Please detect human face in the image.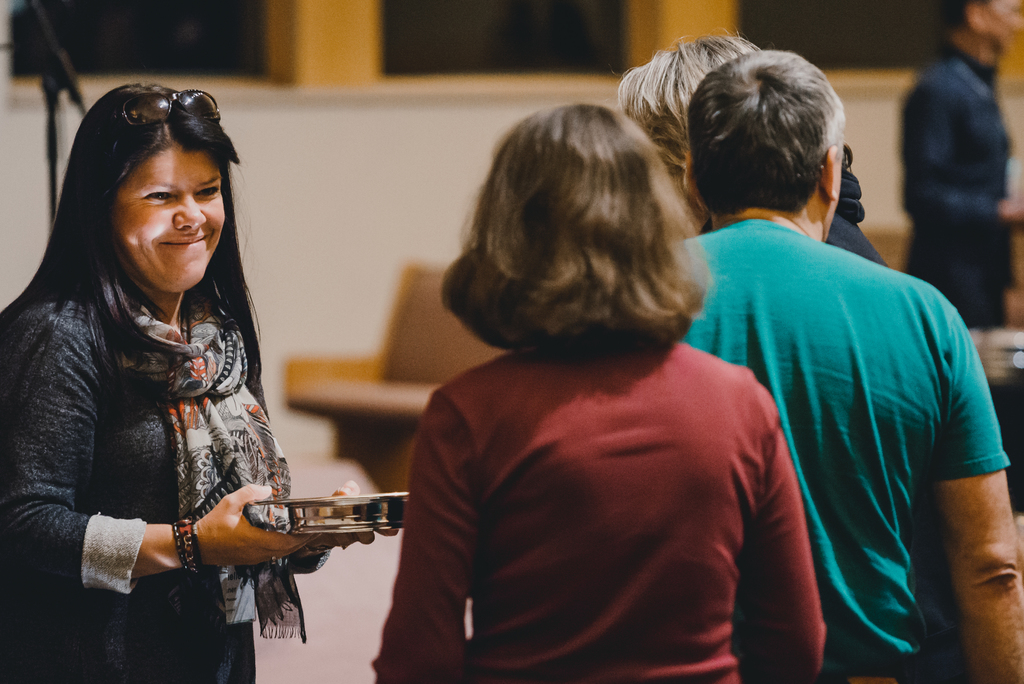
(x1=986, y1=0, x2=1023, y2=51).
